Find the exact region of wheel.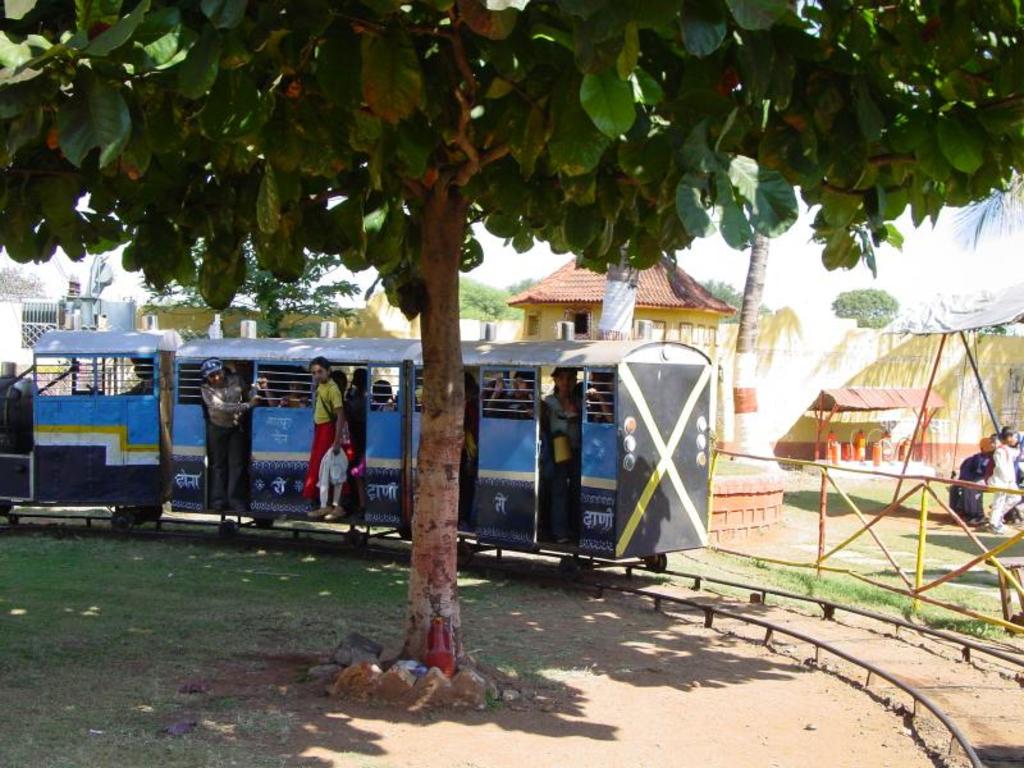
Exact region: <box>220,517,236,538</box>.
